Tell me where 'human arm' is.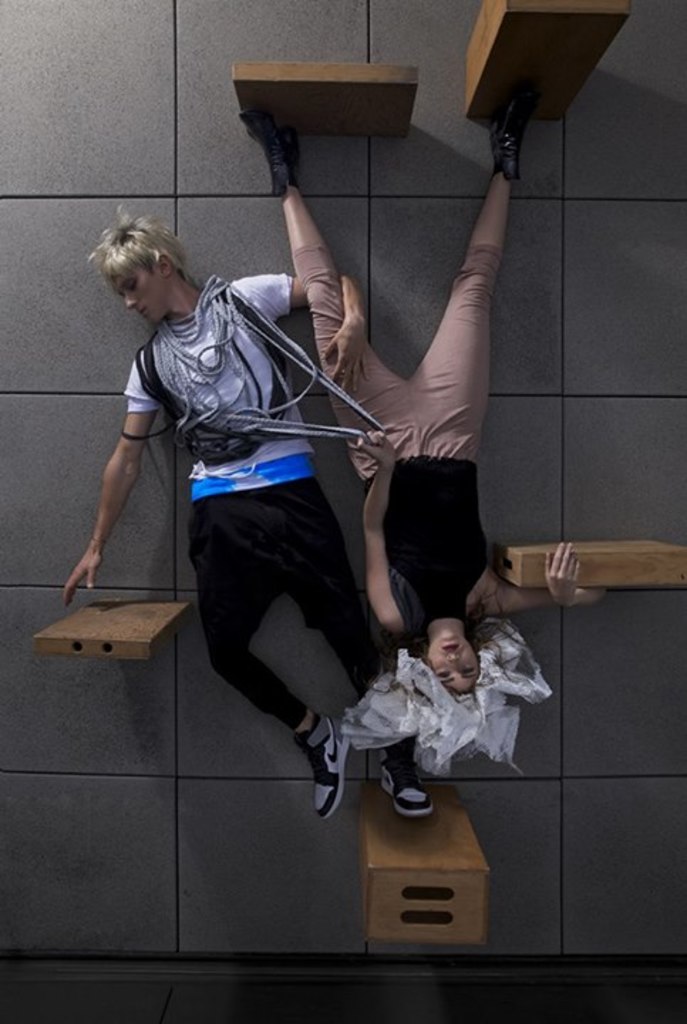
'human arm' is at bbox(218, 279, 373, 398).
